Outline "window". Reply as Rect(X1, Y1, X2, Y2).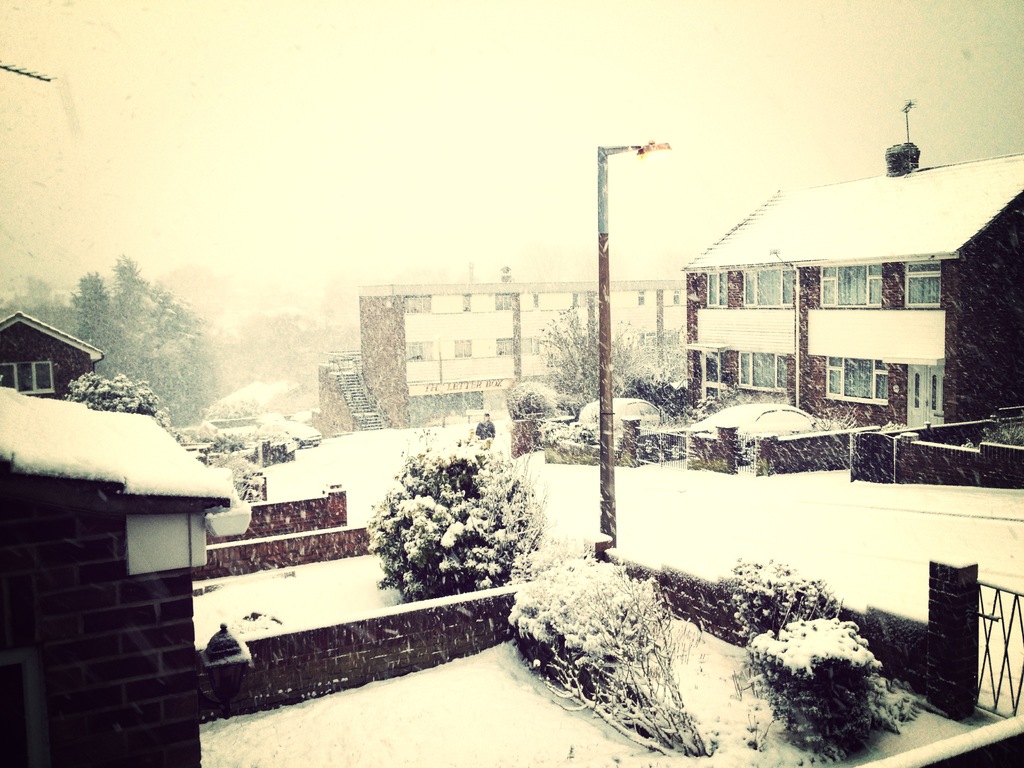
Rect(743, 268, 797, 308).
